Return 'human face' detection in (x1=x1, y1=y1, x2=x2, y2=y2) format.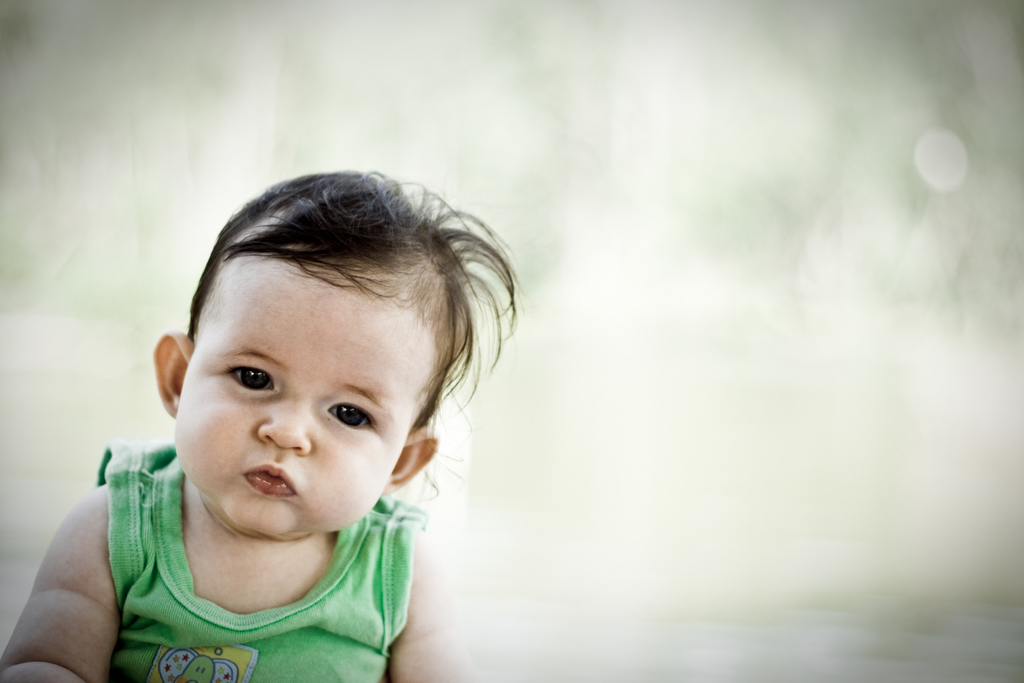
(x1=170, y1=261, x2=431, y2=539).
